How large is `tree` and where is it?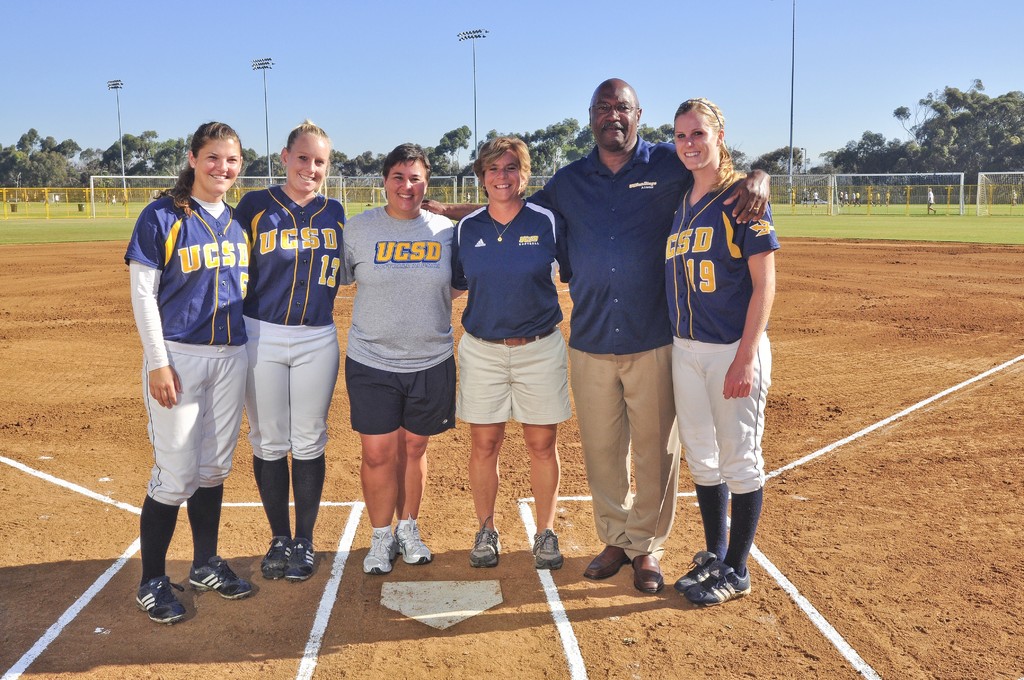
Bounding box: bbox=(568, 127, 595, 157).
